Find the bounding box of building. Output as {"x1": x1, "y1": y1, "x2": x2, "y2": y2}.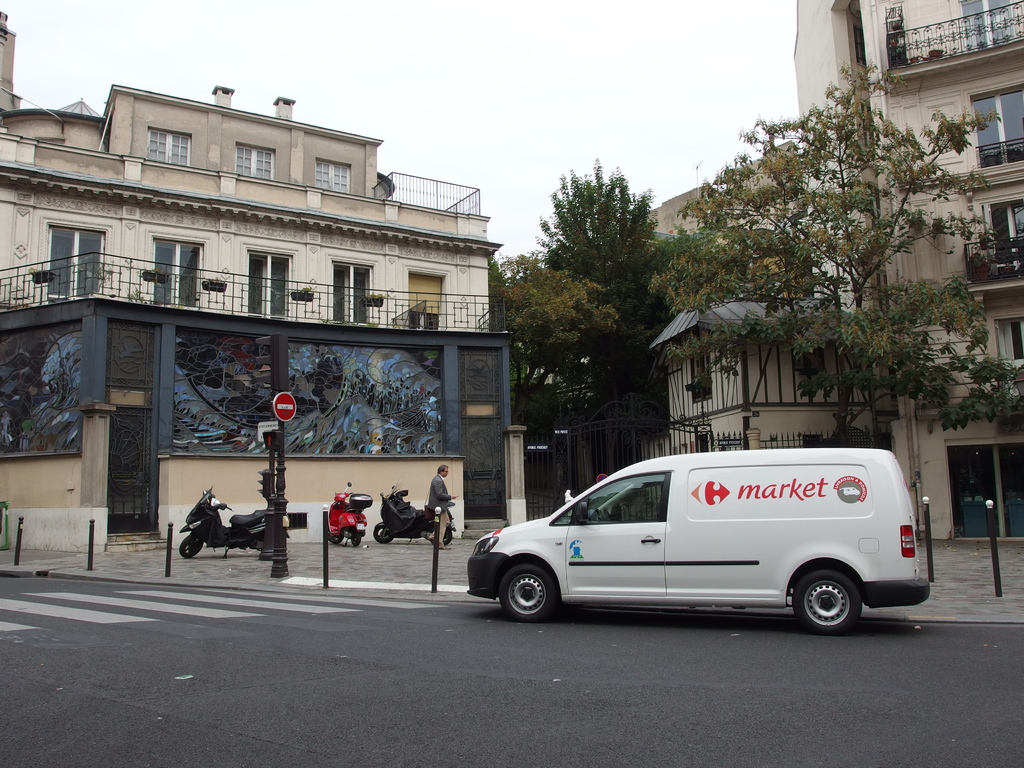
{"x1": 792, "y1": 0, "x2": 1023, "y2": 552}.
